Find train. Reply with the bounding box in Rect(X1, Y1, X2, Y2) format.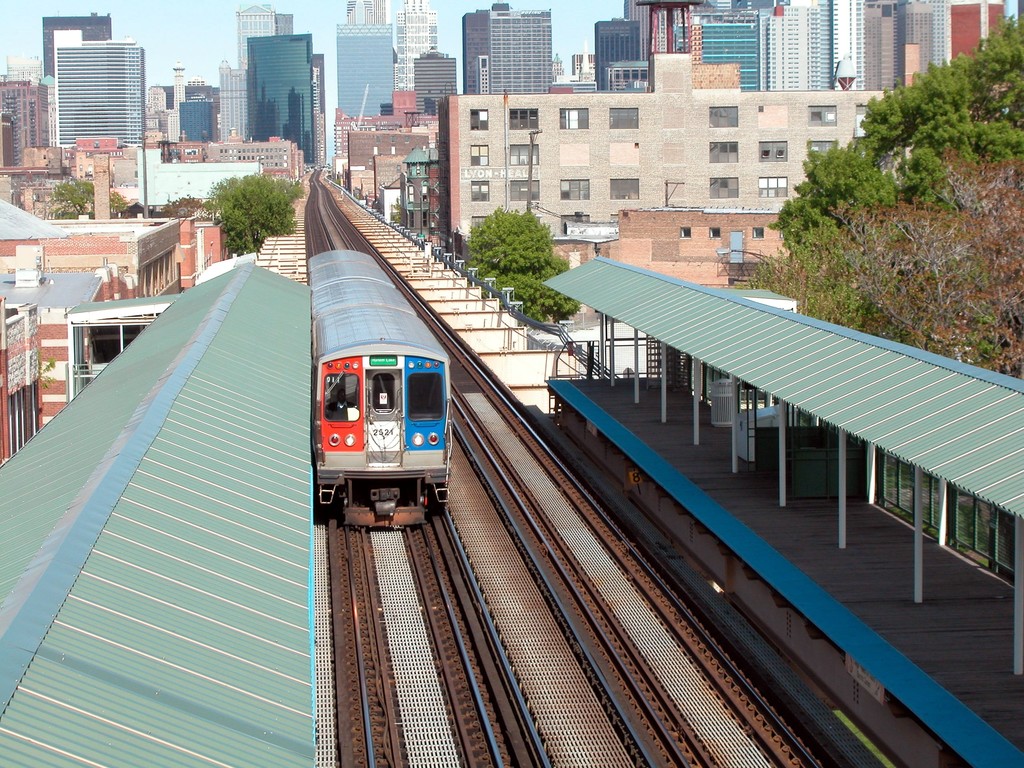
Rect(301, 250, 454, 526).
